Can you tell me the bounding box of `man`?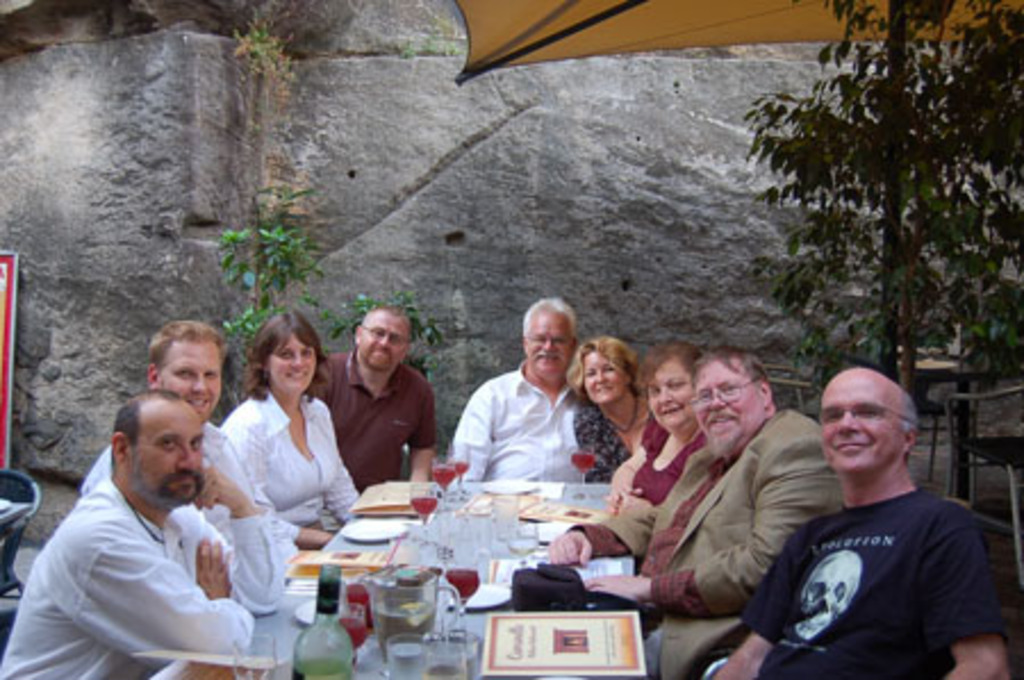
[548, 348, 837, 678].
